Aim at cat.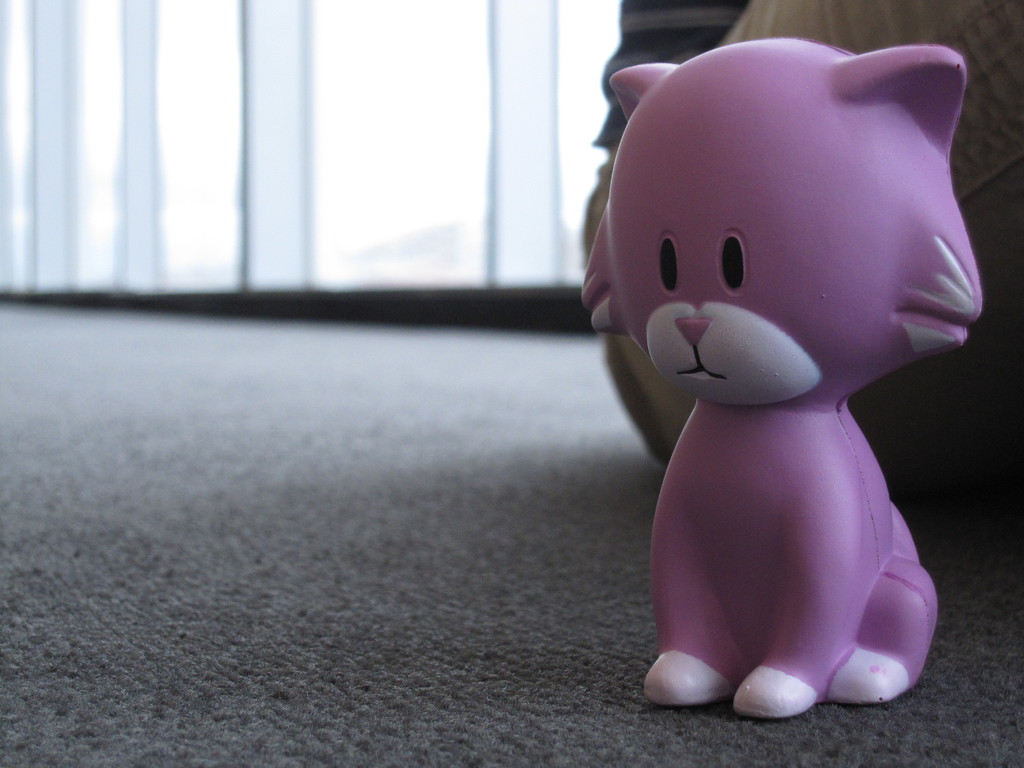
Aimed at (left=575, top=44, right=982, bottom=718).
